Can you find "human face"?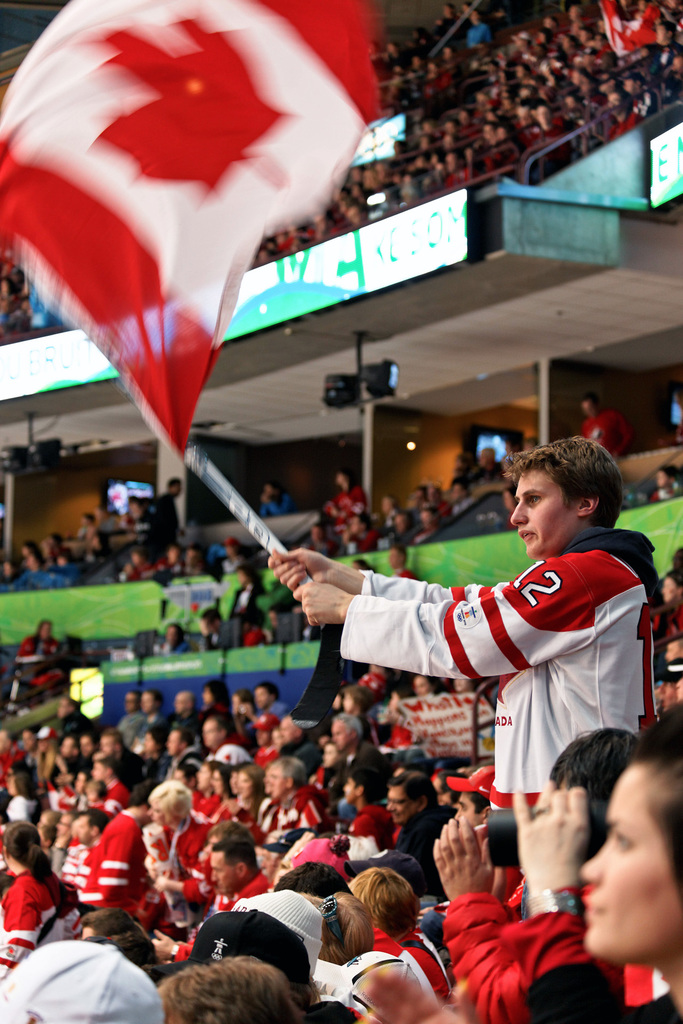
Yes, bounding box: x1=453, y1=796, x2=483, y2=824.
